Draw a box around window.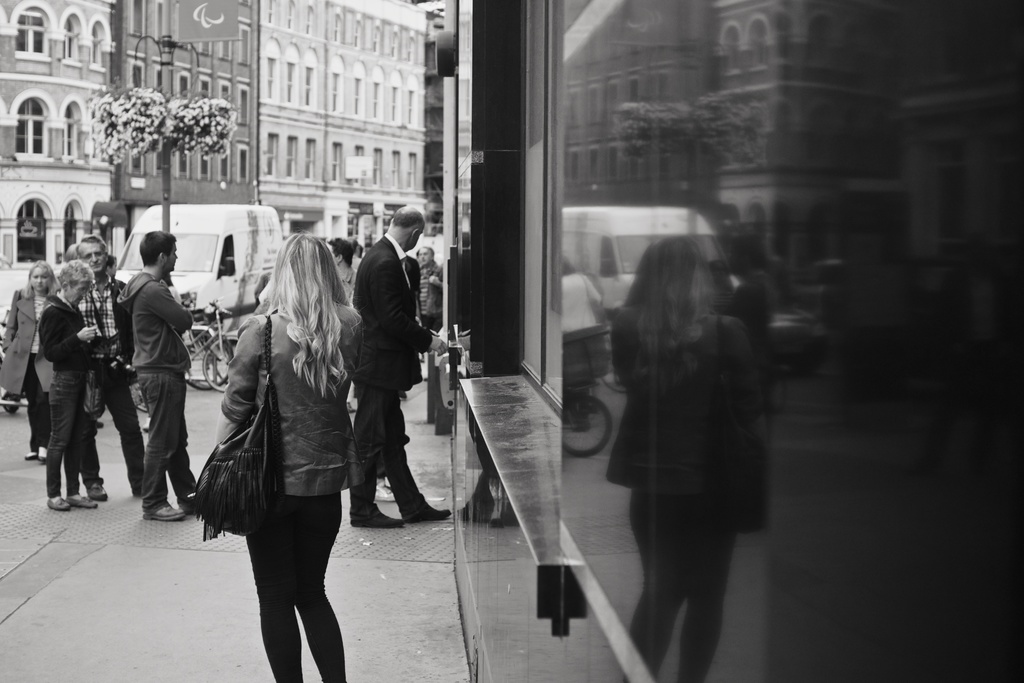
14/4/55/60.
